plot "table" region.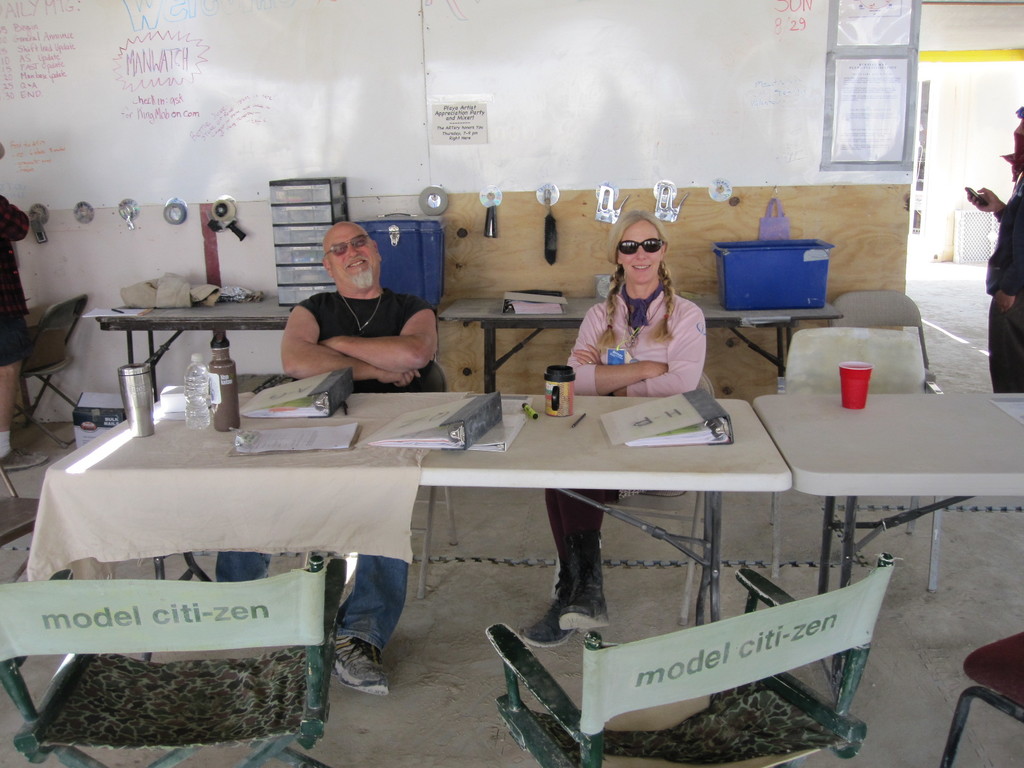
Plotted at 66, 356, 934, 702.
